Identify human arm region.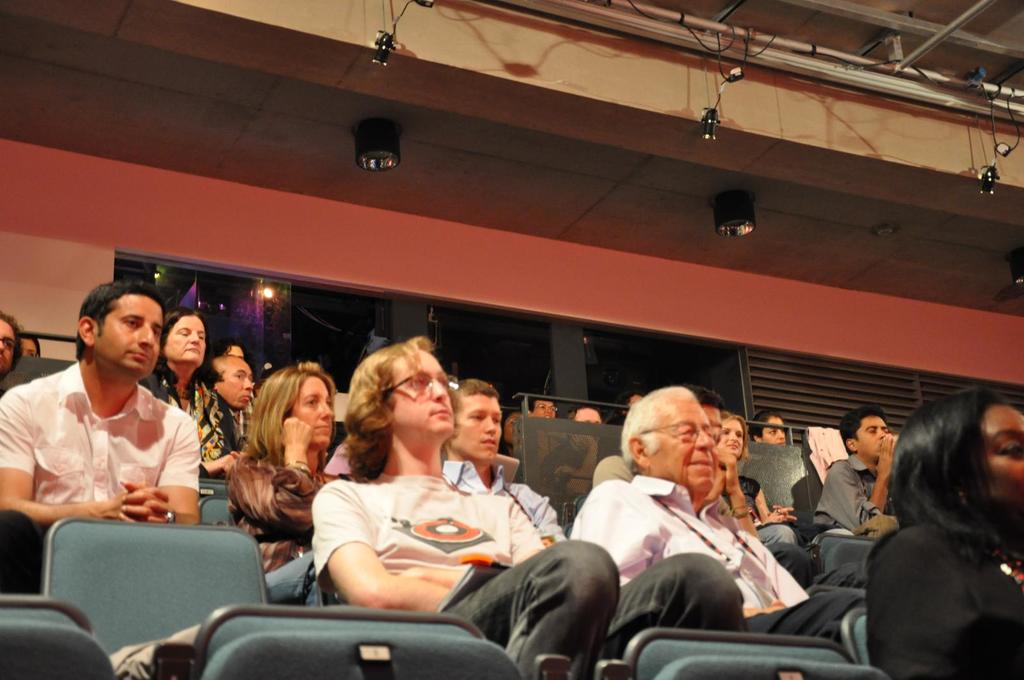
Region: [865, 526, 982, 679].
